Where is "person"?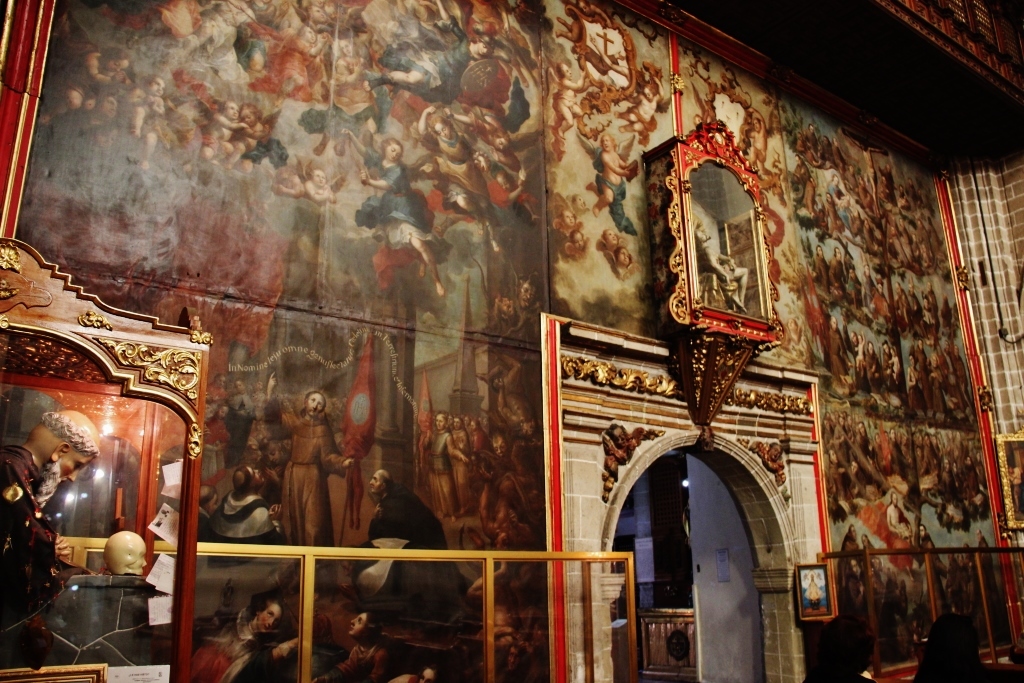
<box>2,409,88,667</box>.
